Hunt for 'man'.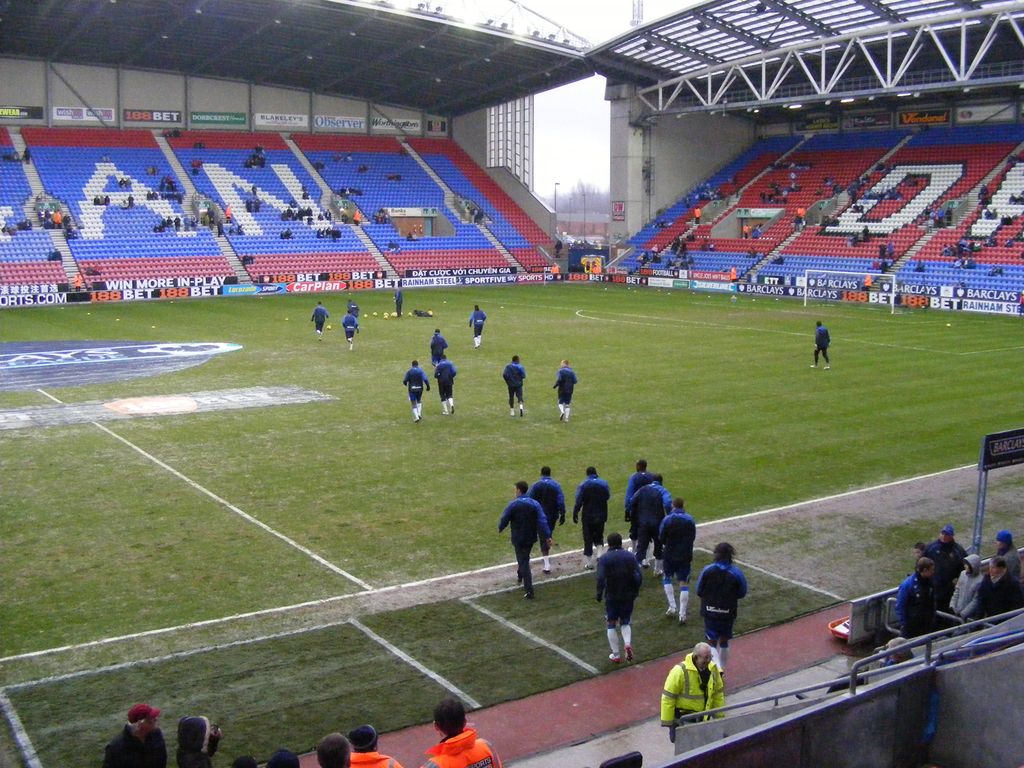
Hunted down at [339,309,361,351].
